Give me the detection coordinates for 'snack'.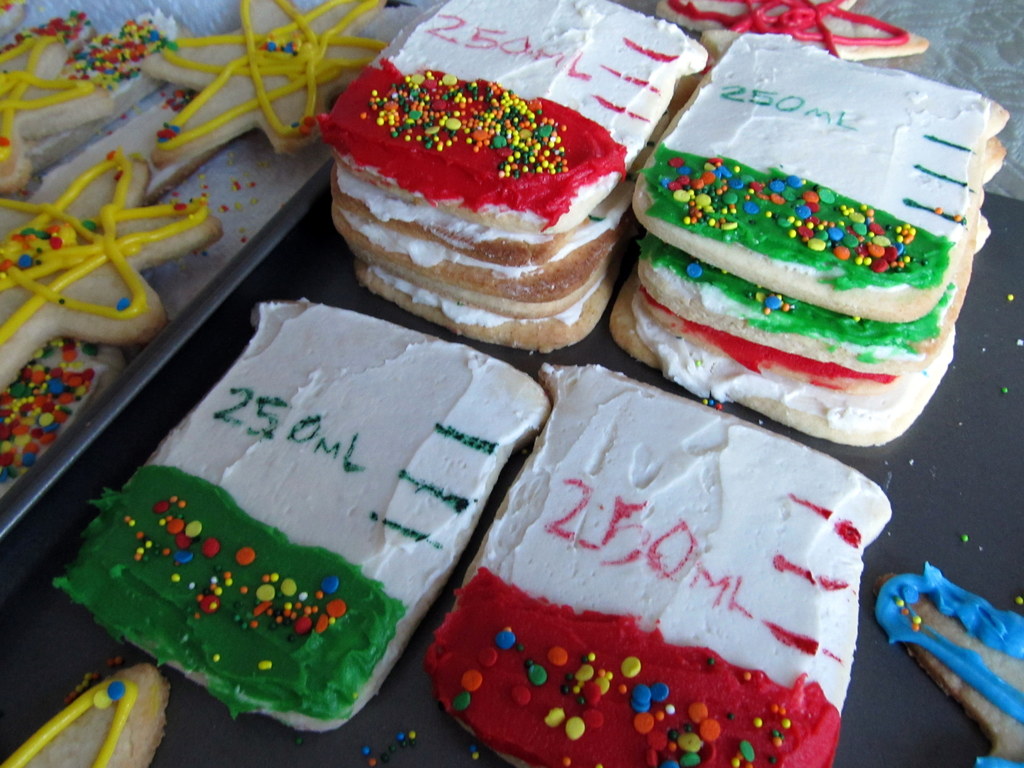
881, 564, 1023, 767.
